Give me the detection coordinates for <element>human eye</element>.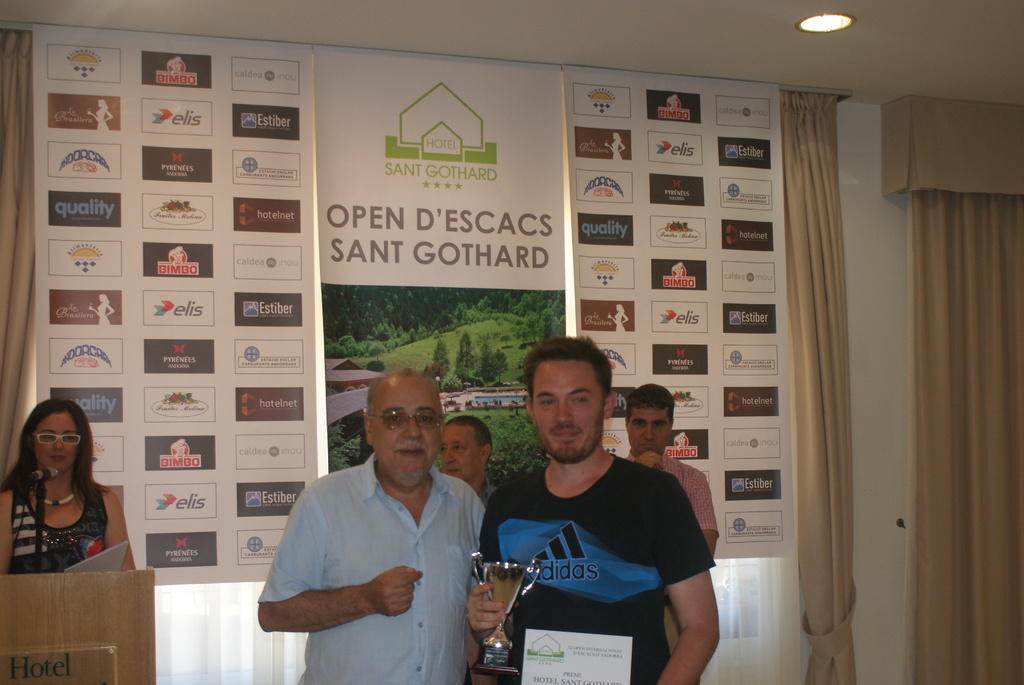
select_region(570, 396, 586, 404).
